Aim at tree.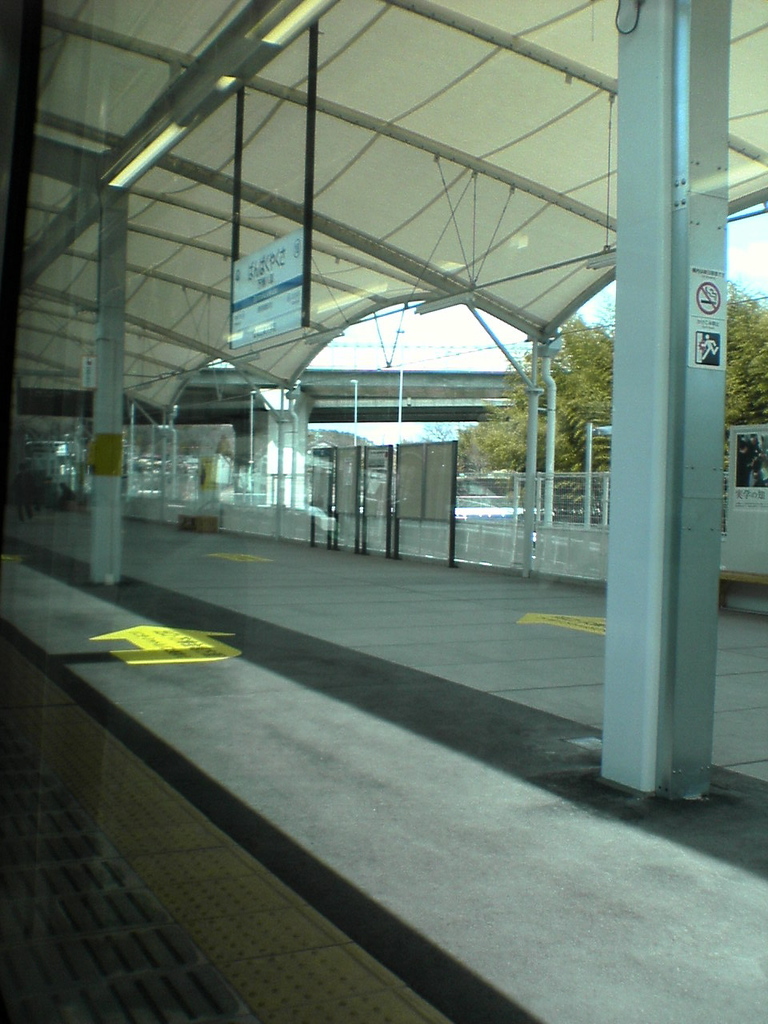
Aimed at (450, 306, 617, 519).
